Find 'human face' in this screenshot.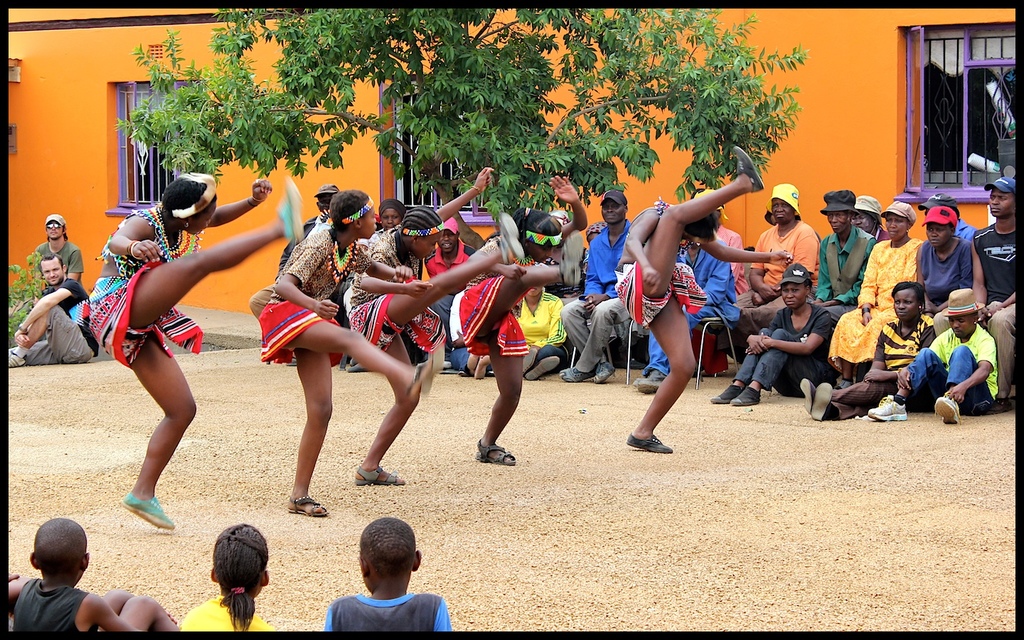
The bounding box for 'human face' is [985, 190, 1011, 223].
